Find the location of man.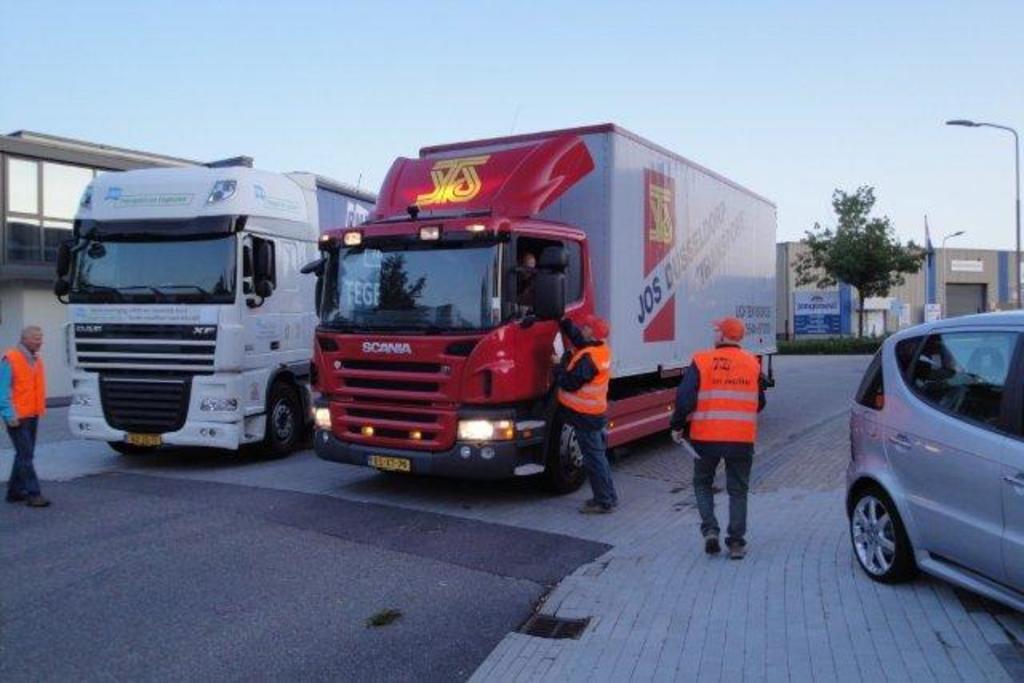
Location: <region>547, 315, 608, 513</region>.
